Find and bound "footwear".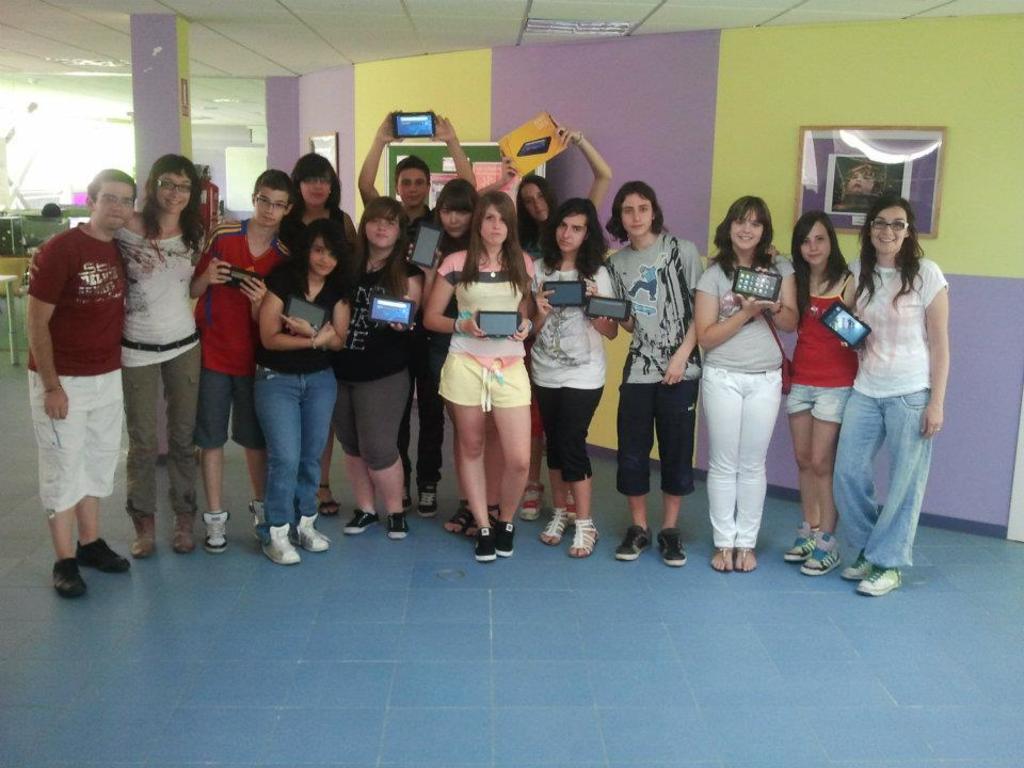
Bound: 202 509 231 550.
